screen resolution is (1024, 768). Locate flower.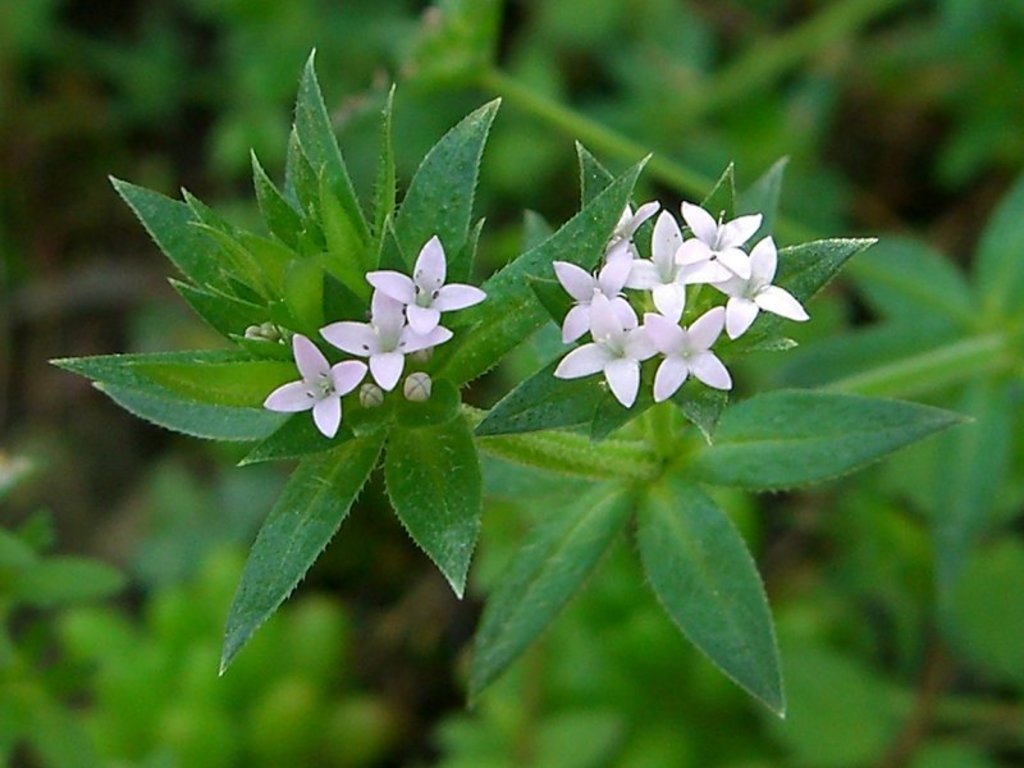
260:332:369:438.
